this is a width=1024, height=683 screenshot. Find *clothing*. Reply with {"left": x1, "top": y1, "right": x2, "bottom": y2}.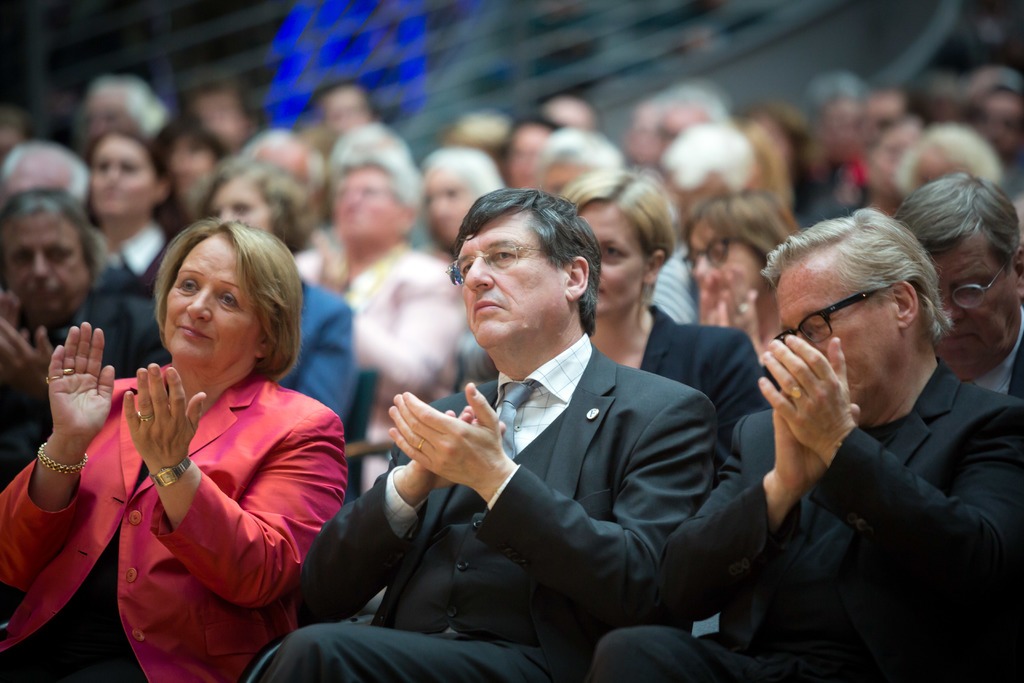
{"left": 966, "top": 309, "right": 1023, "bottom": 407}.
